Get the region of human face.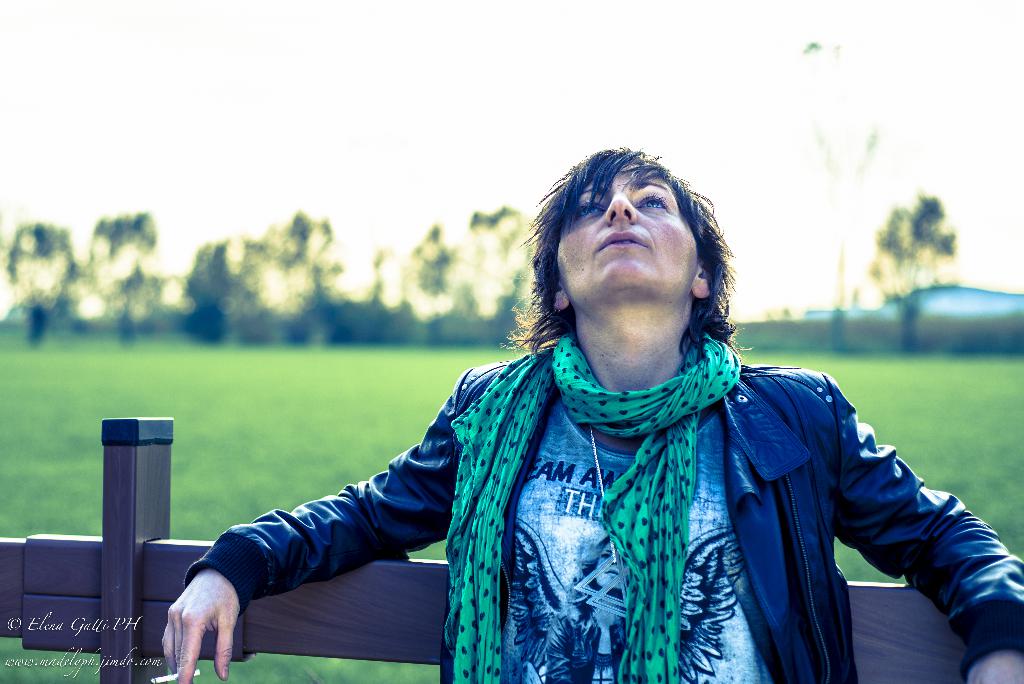
rect(552, 158, 696, 289).
